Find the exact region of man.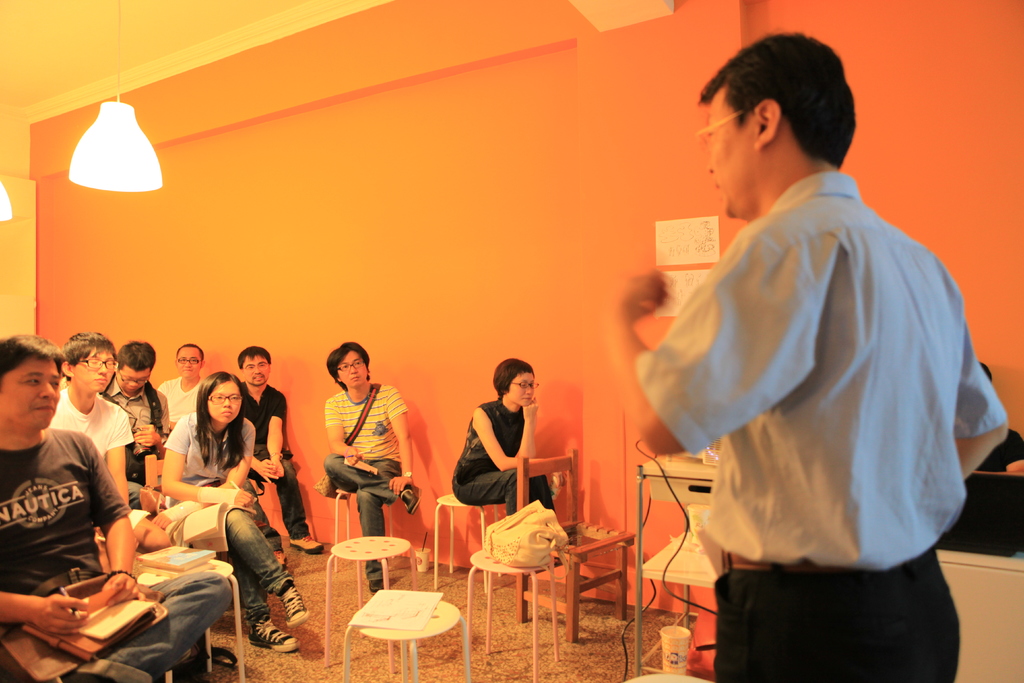
Exact region: 47:329:138:534.
